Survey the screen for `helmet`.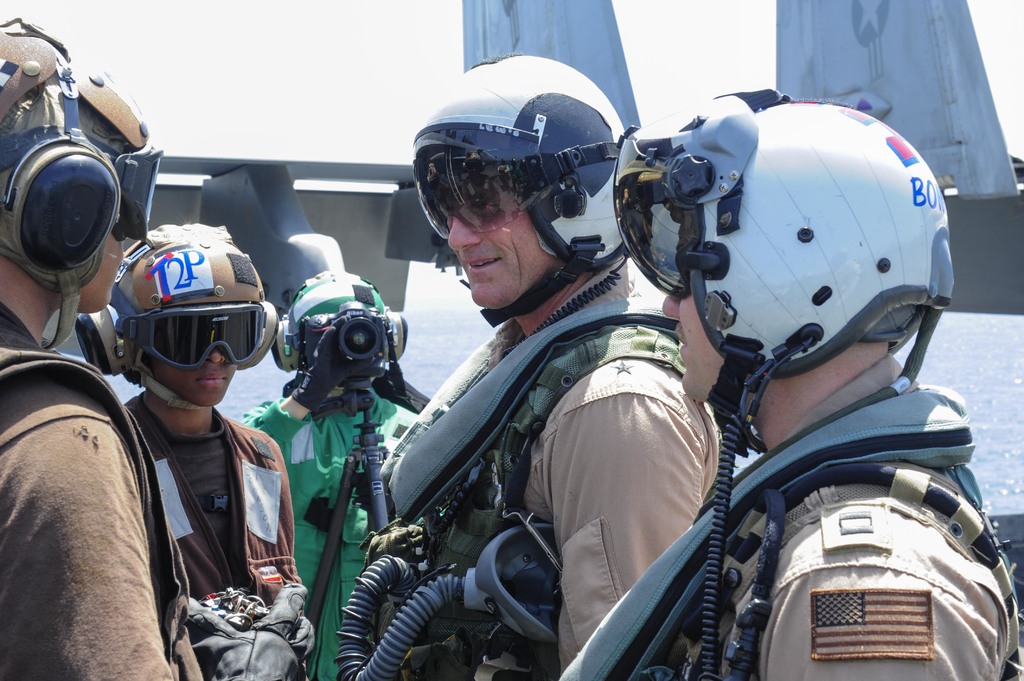
Survey found: [x1=268, y1=266, x2=420, y2=394].
